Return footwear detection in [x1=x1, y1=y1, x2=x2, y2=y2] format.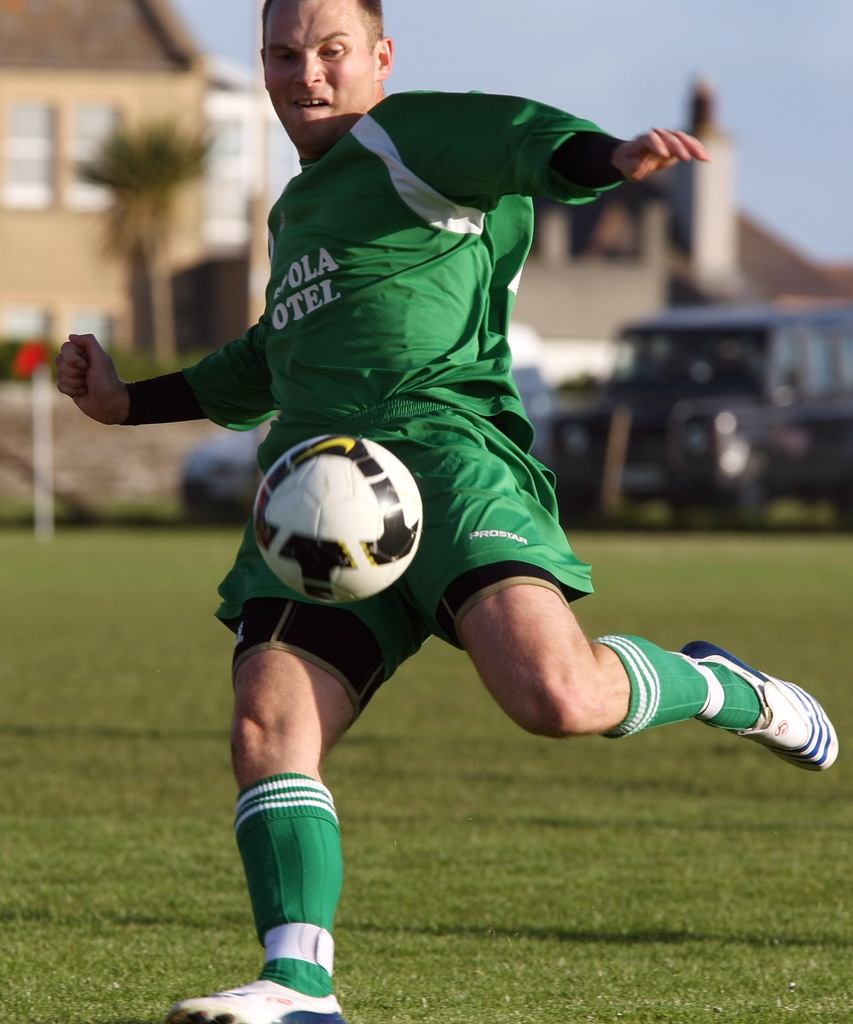
[x1=687, y1=630, x2=835, y2=772].
